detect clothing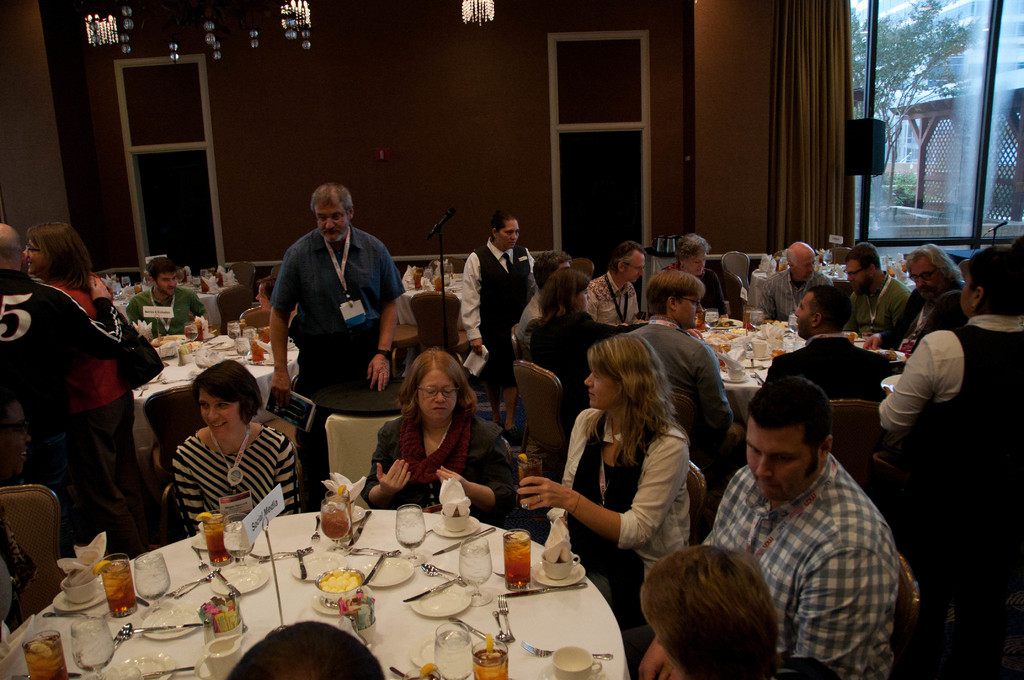
<bbox>582, 266, 648, 323</bbox>
